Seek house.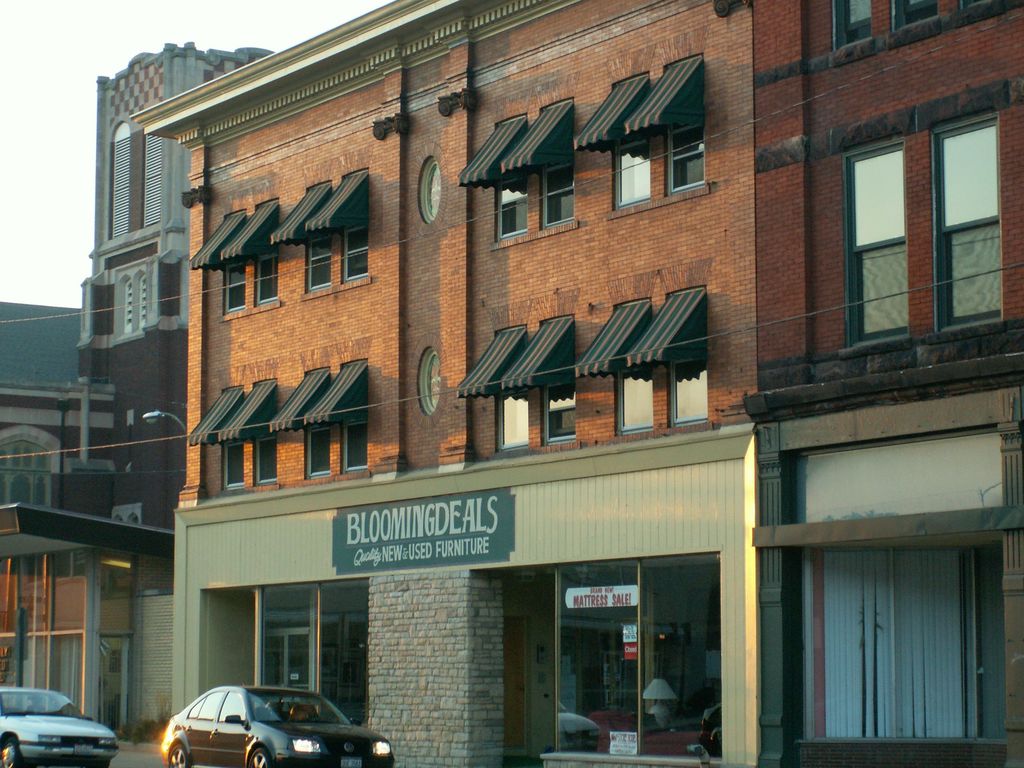
l=133, t=3, r=1023, b=767.
